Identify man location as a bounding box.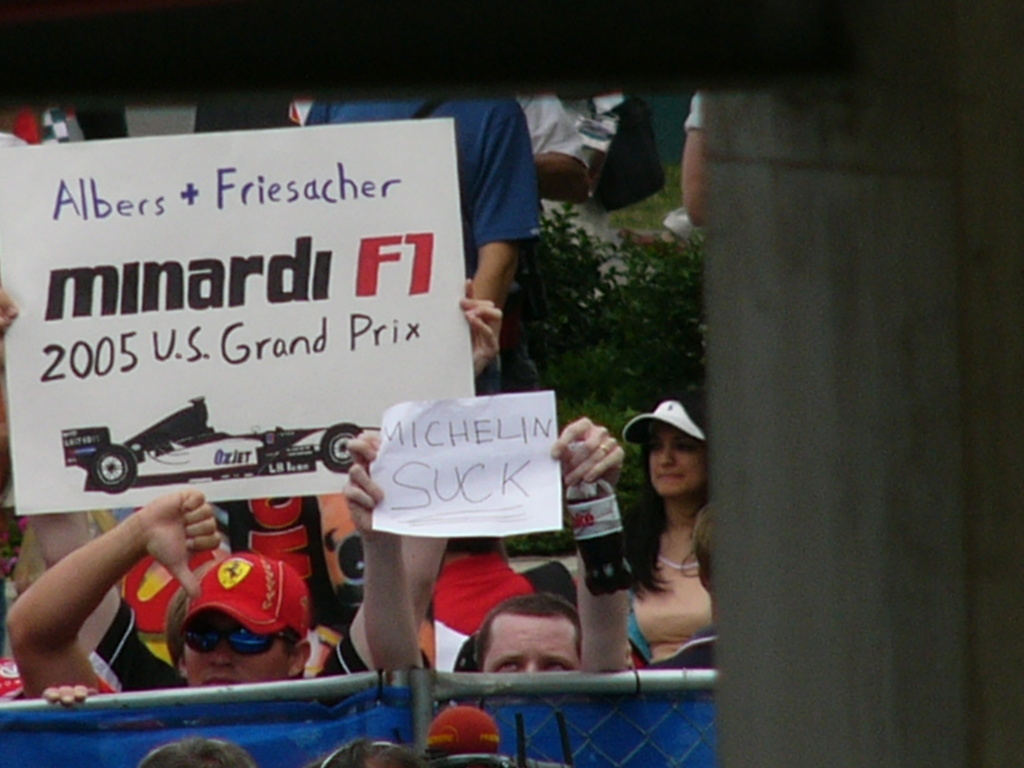
300 93 546 312.
